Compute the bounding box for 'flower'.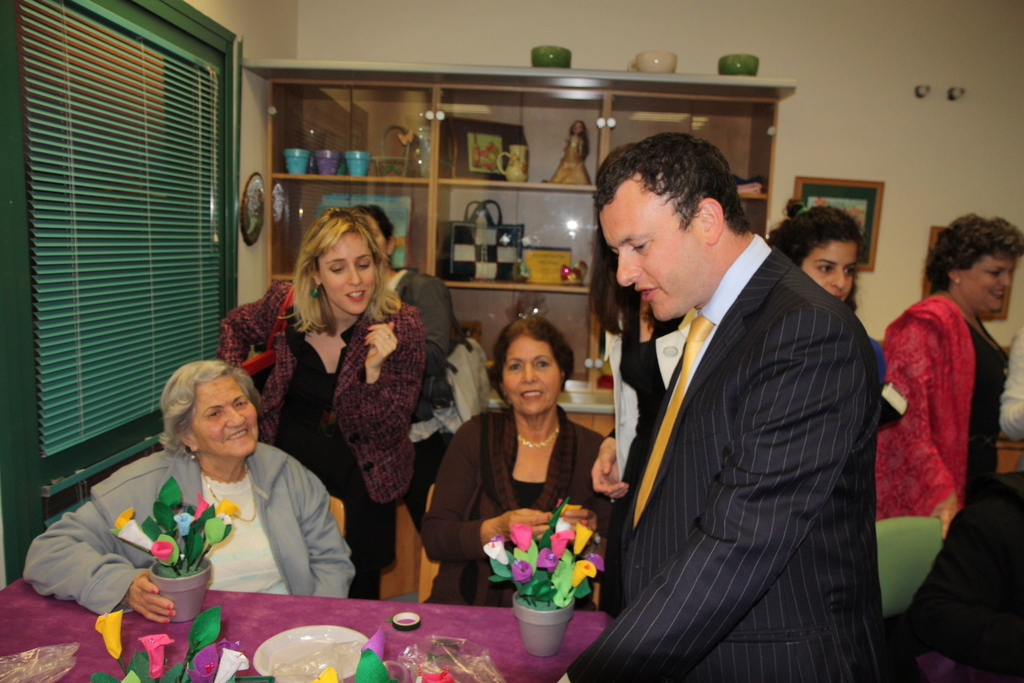
484/538/508/565.
